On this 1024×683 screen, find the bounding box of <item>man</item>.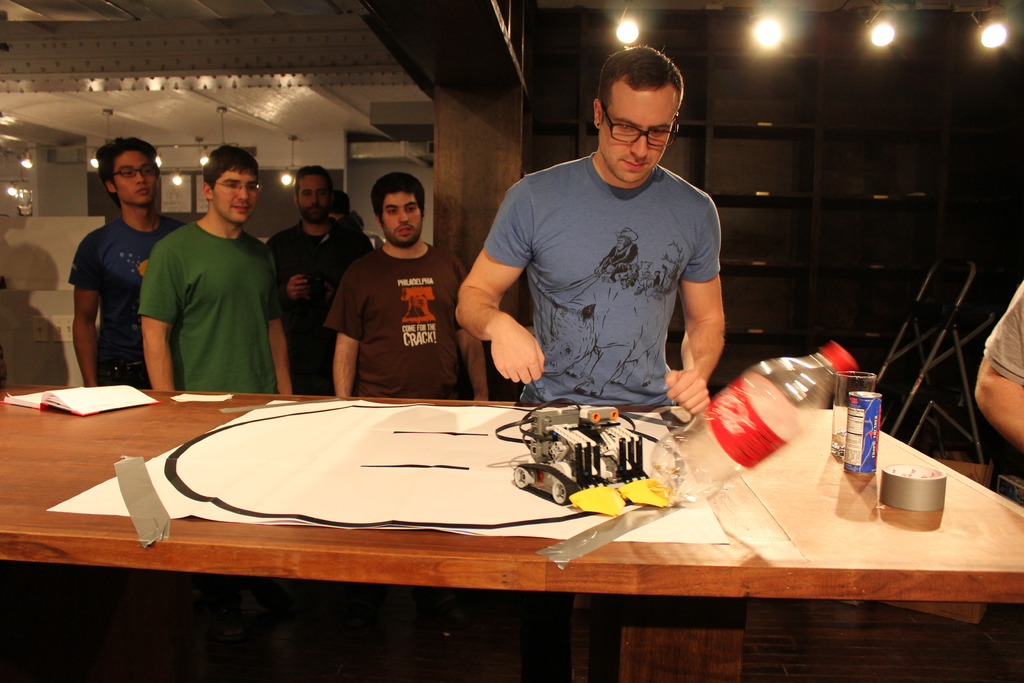
Bounding box: 68:136:182:387.
